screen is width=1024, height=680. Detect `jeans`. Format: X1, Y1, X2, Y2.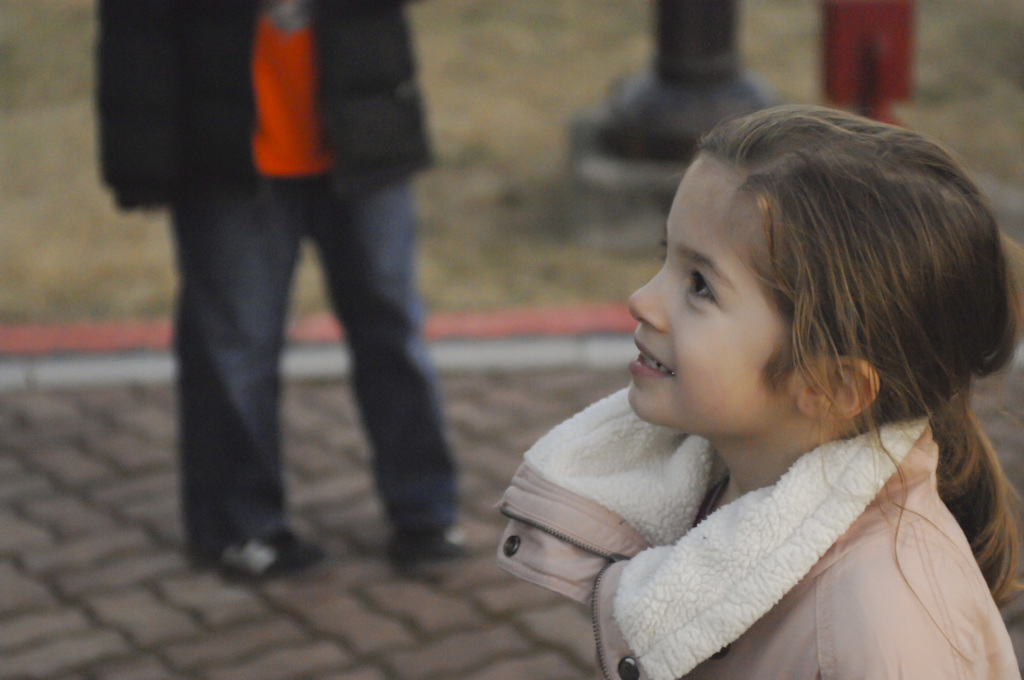
127, 124, 464, 578.
